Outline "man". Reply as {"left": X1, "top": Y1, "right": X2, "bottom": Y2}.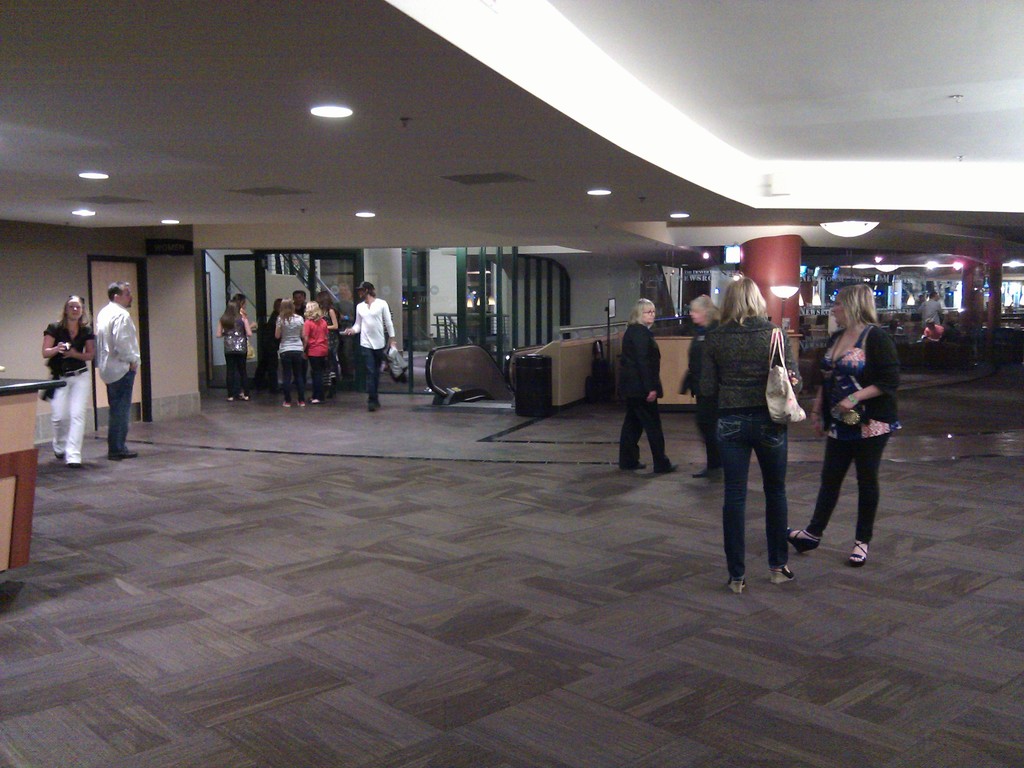
{"left": 621, "top": 310, "right": 678, "bottom": 487}.
